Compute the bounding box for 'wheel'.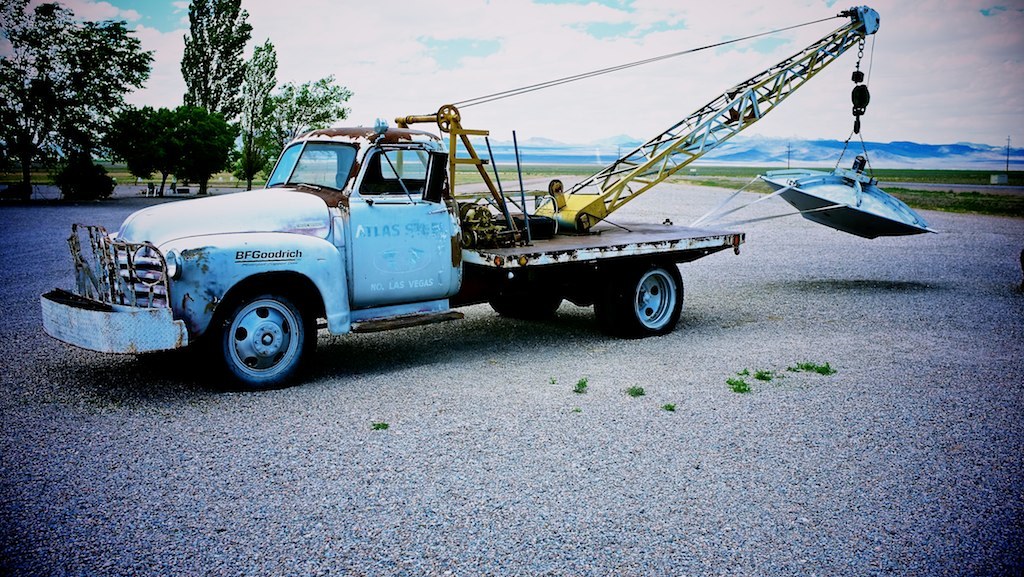
593 263 621 333.
